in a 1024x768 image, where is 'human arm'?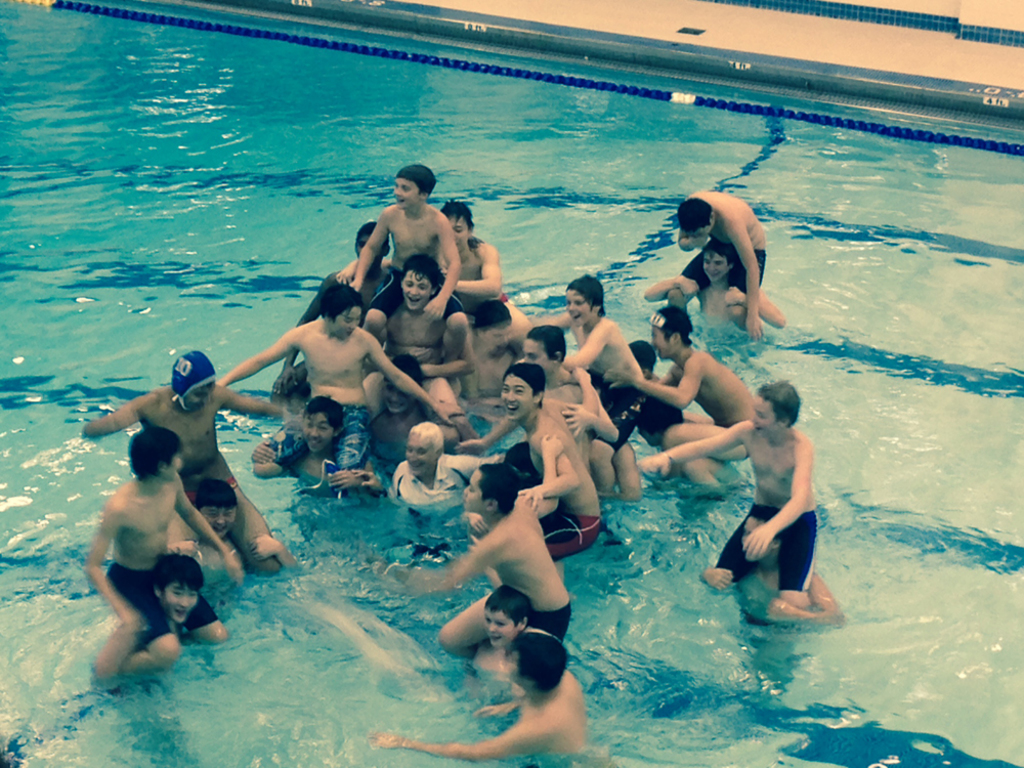
{"left": 557, "top": 394, "right": 649, "bottom": 441}.
